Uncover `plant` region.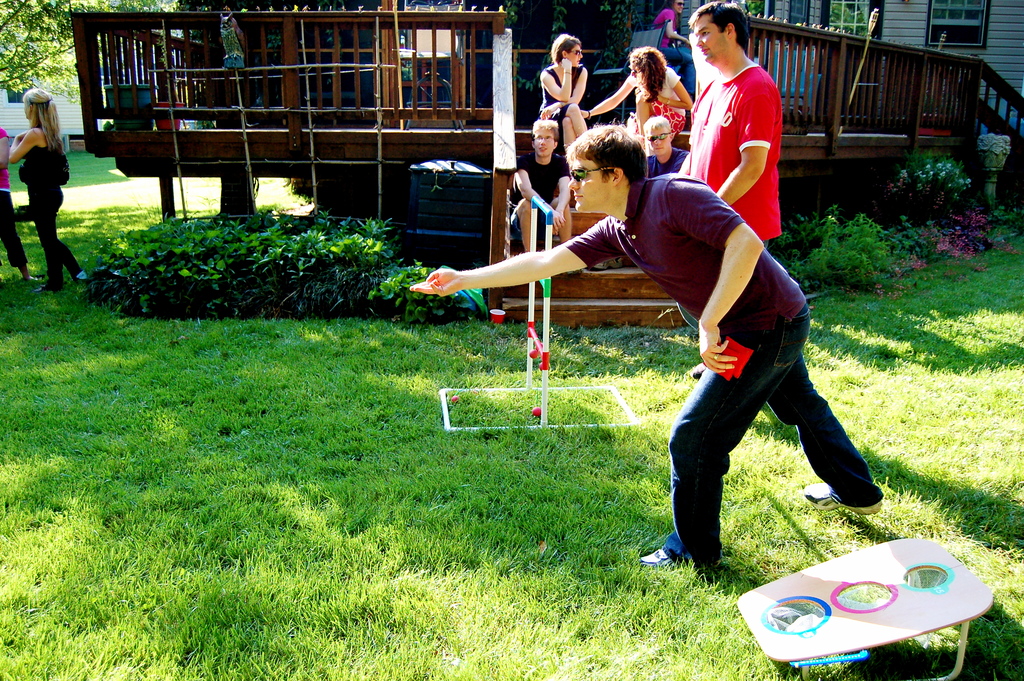
Uncovered: bbox=[182, 117, 214, 129].
